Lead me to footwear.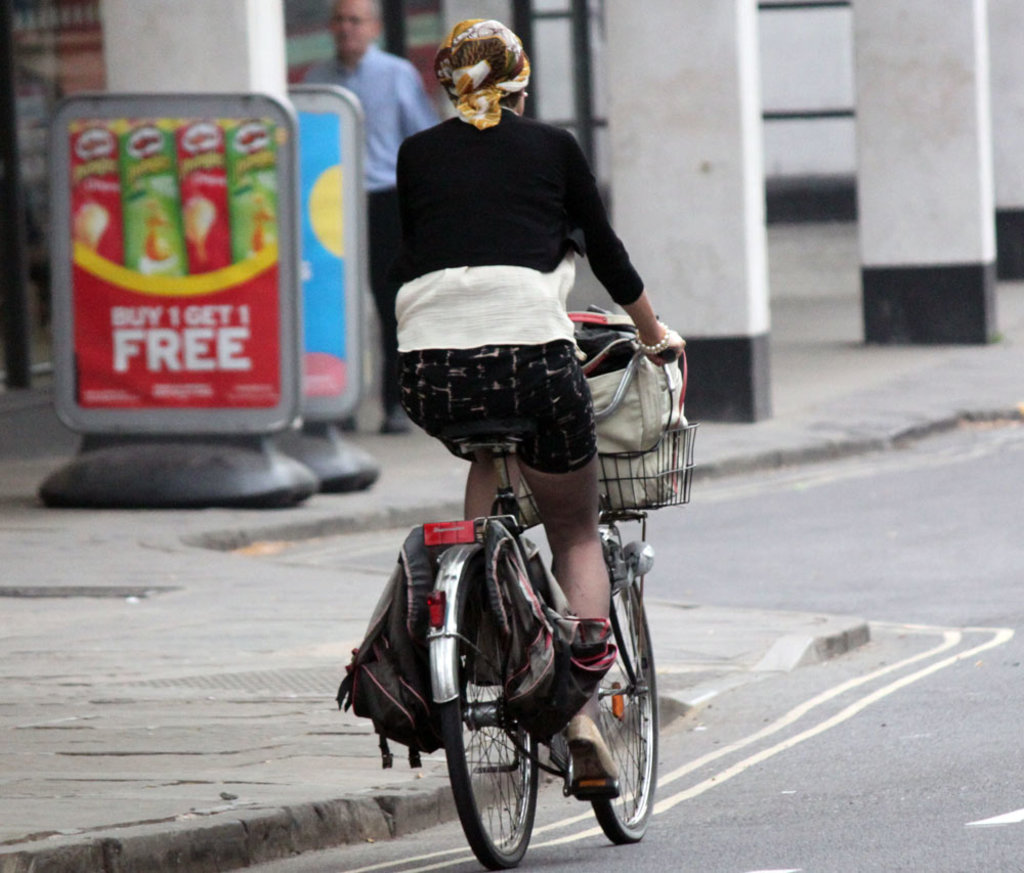
Lead to [x1=561, y1=710, x2=617, y2=785].
